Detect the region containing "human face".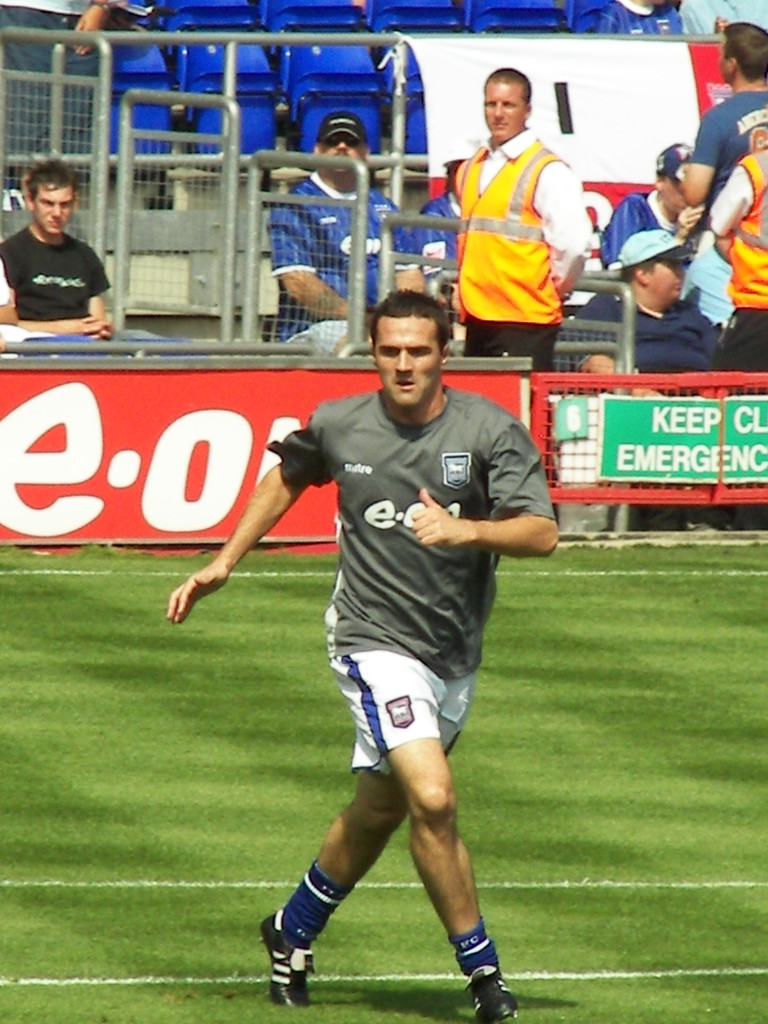
bbox(479, 77, 520, 141).
